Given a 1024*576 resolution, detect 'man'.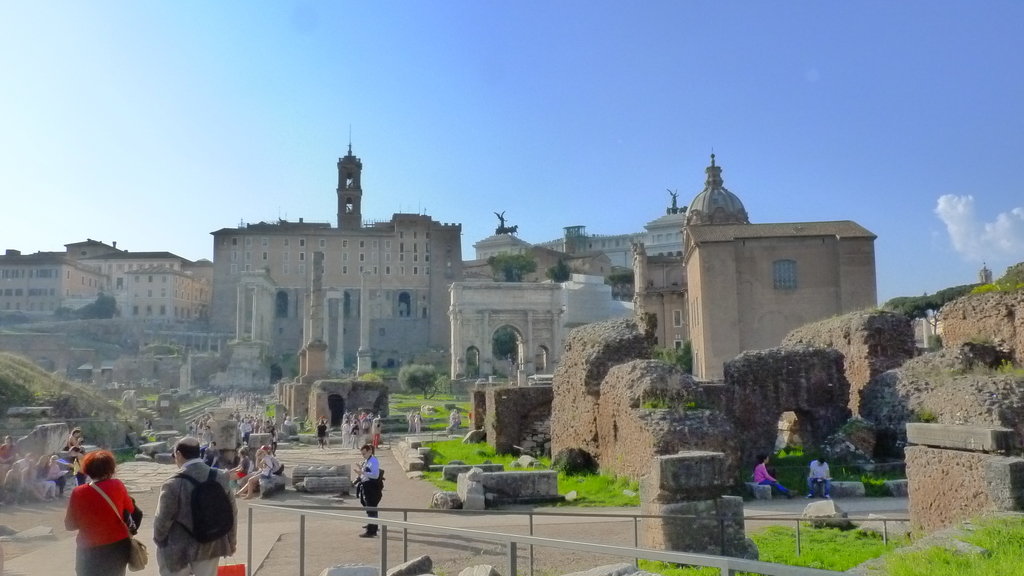
x1=240, y1=417, x2=253, y2=442.
